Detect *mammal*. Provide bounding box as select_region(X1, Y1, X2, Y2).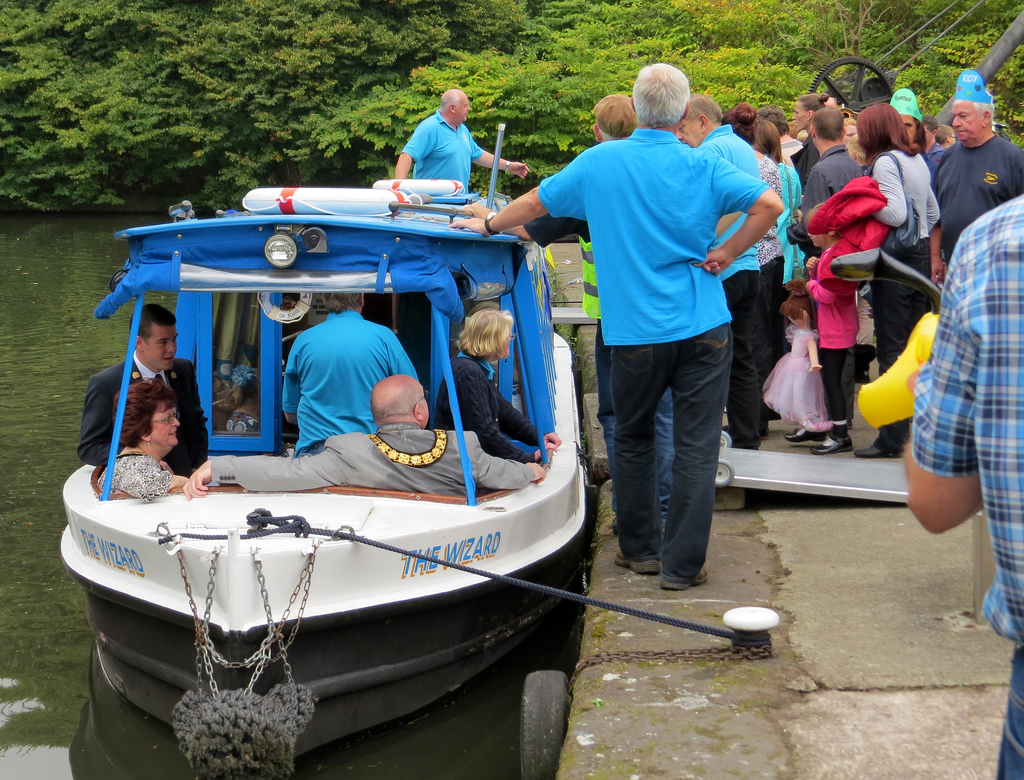
select_region(71, 304, 208, 480).
